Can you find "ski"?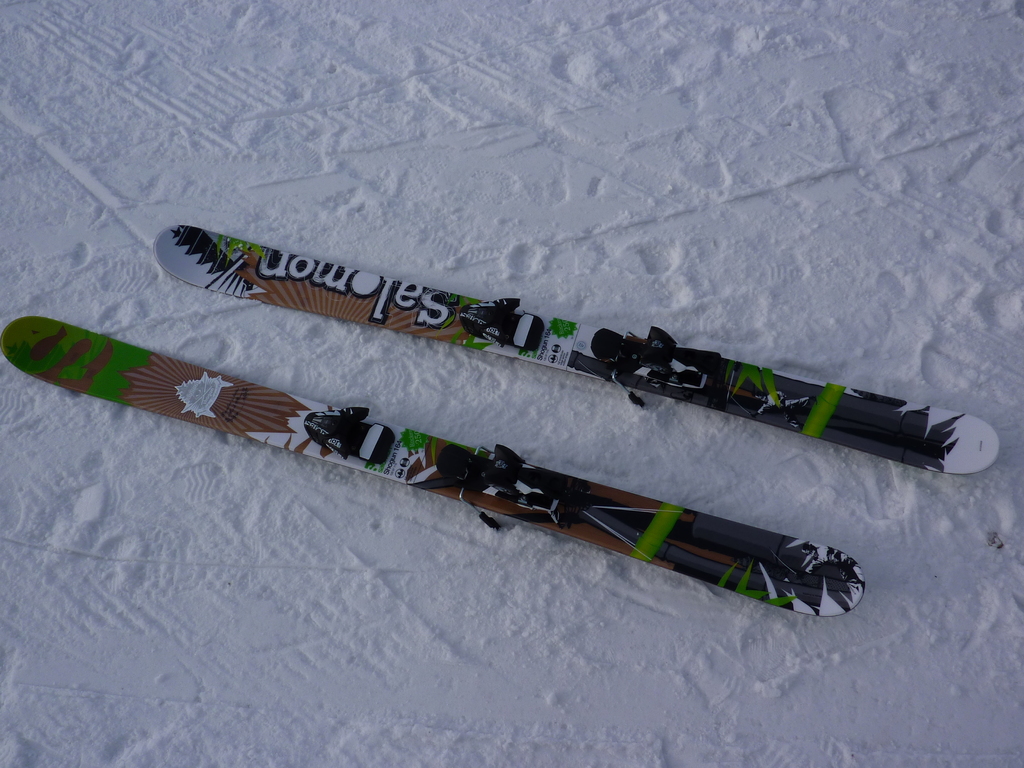
Yes, bounding box: 4/227/999/625.
